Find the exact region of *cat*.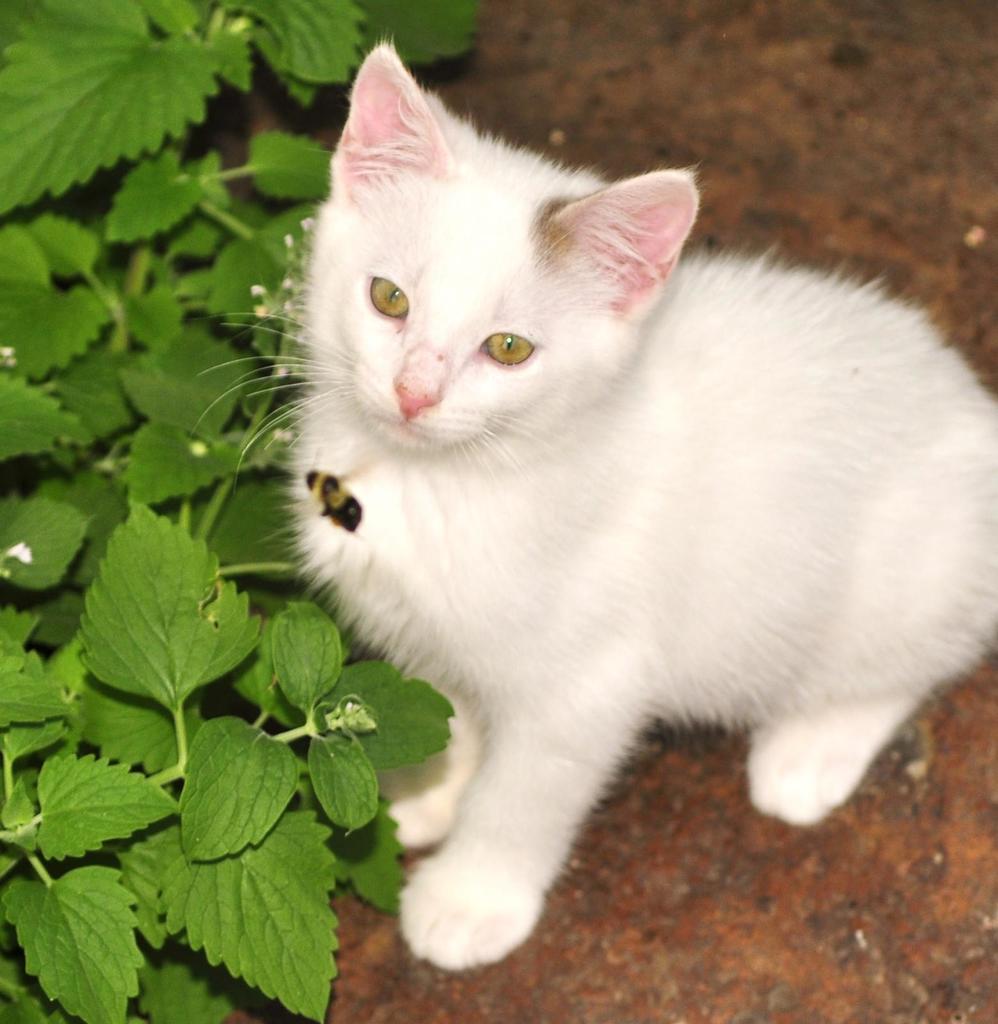
Exact region: [192,40,997,973].
